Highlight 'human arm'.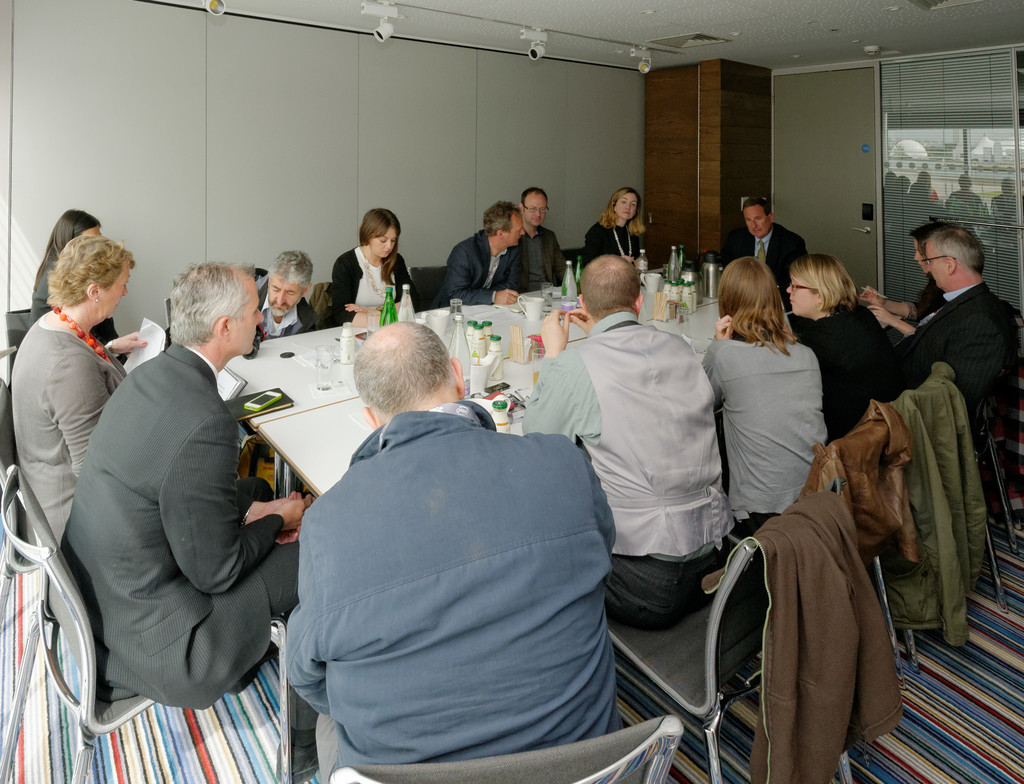
Highlighted region: detection(521, 304, 590, 436).
